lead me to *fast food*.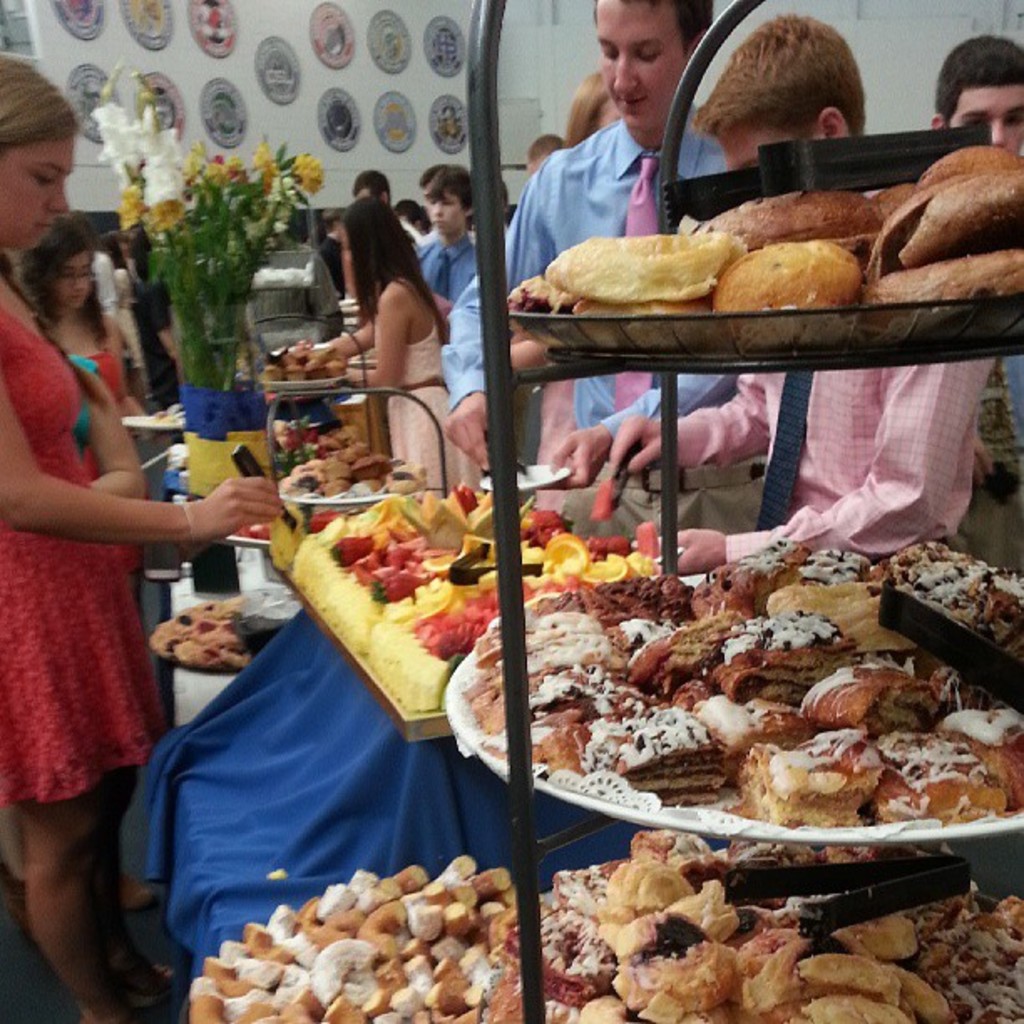
Lead to (631, 556, 780, 688).
